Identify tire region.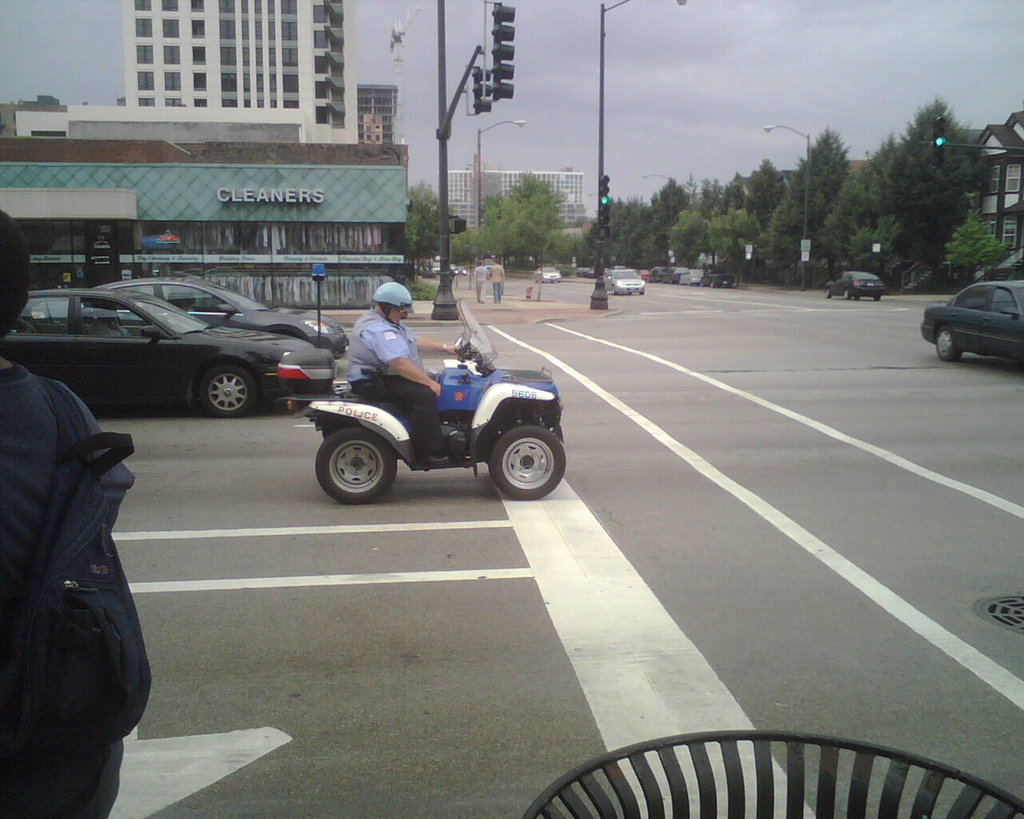
Region: left=542, top=280, right=544, bottom=282.
